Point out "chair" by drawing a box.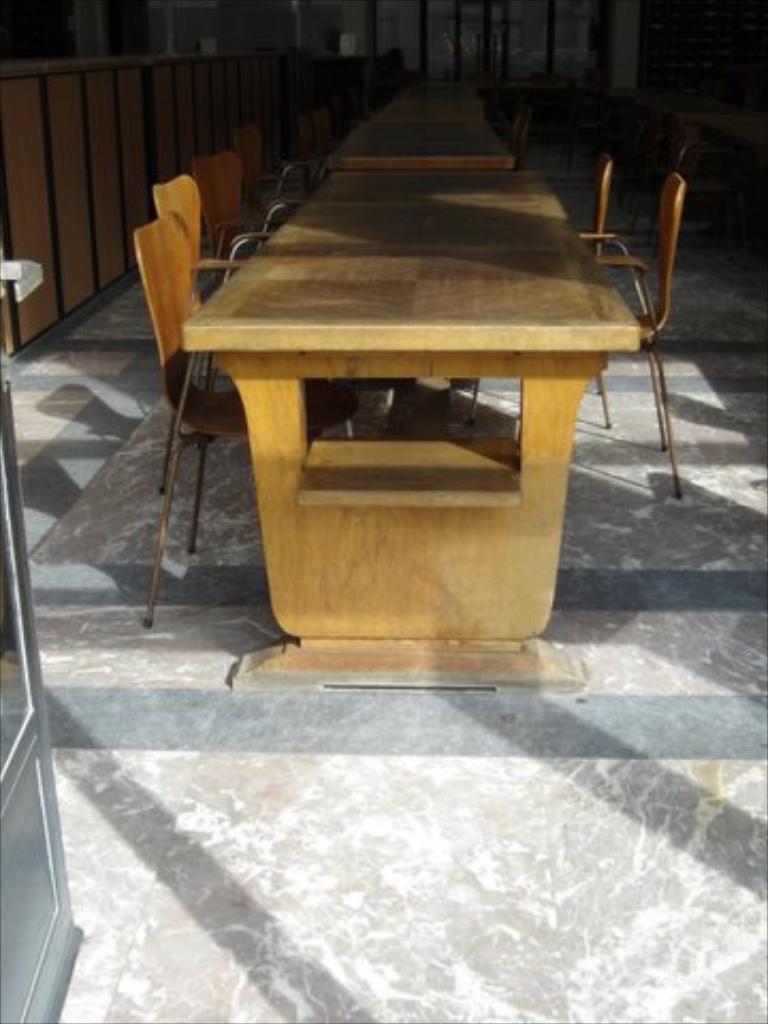
<box>113,209,233,629</box>.
